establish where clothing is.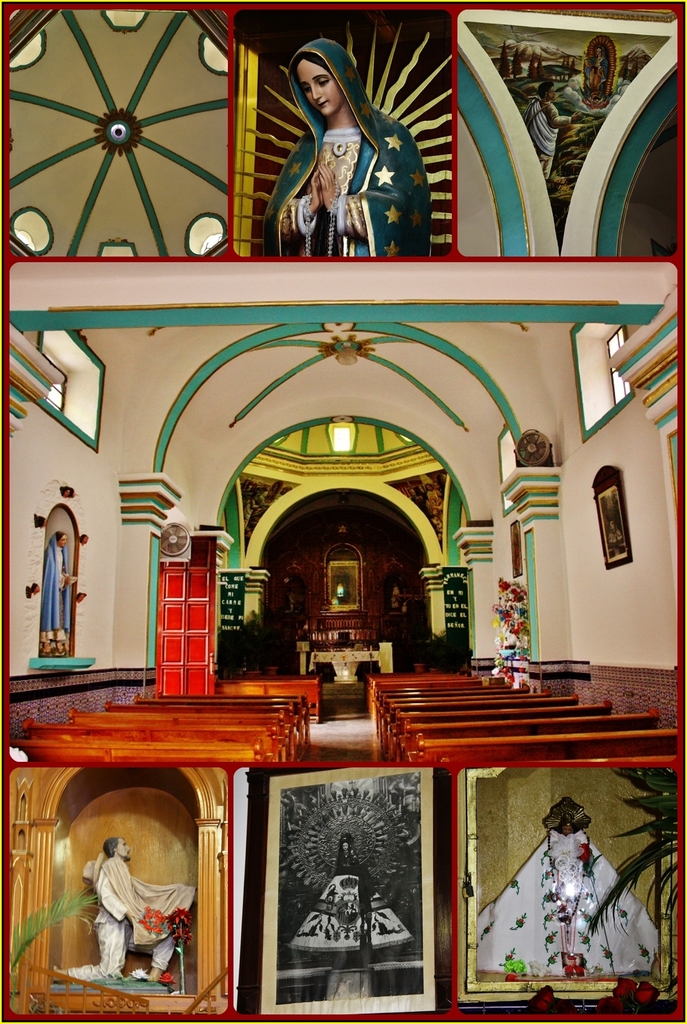
Established at BBox(42, 532, 72, 646).
